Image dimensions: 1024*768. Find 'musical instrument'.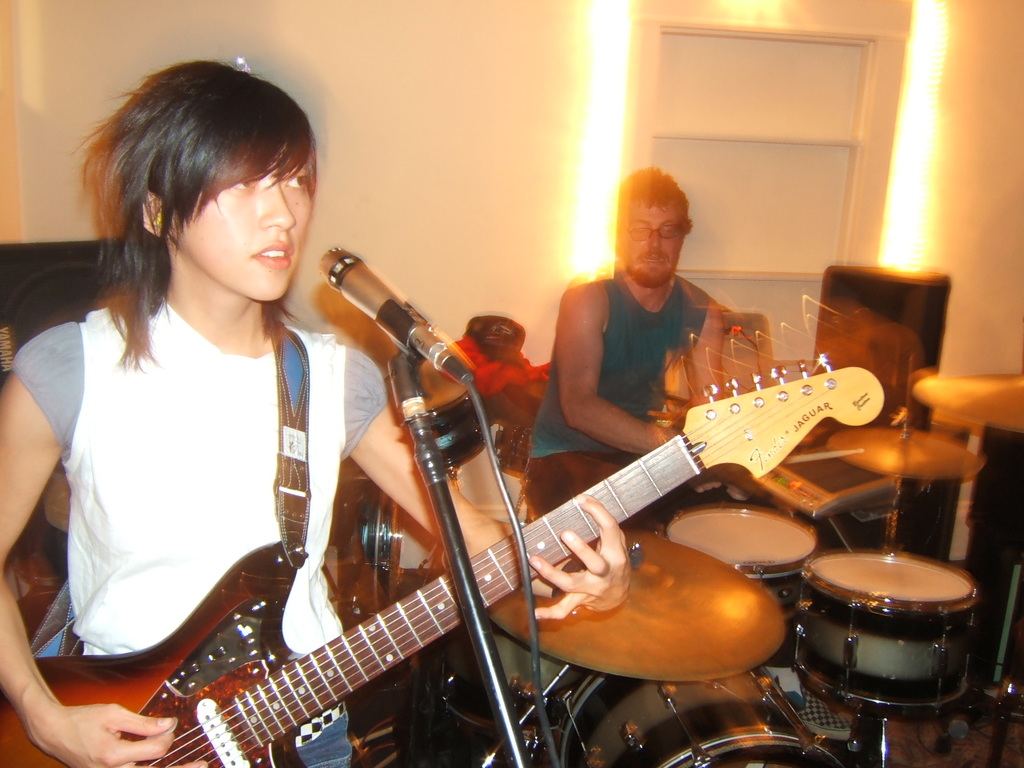
detection(906, 364, 1023, 434).
